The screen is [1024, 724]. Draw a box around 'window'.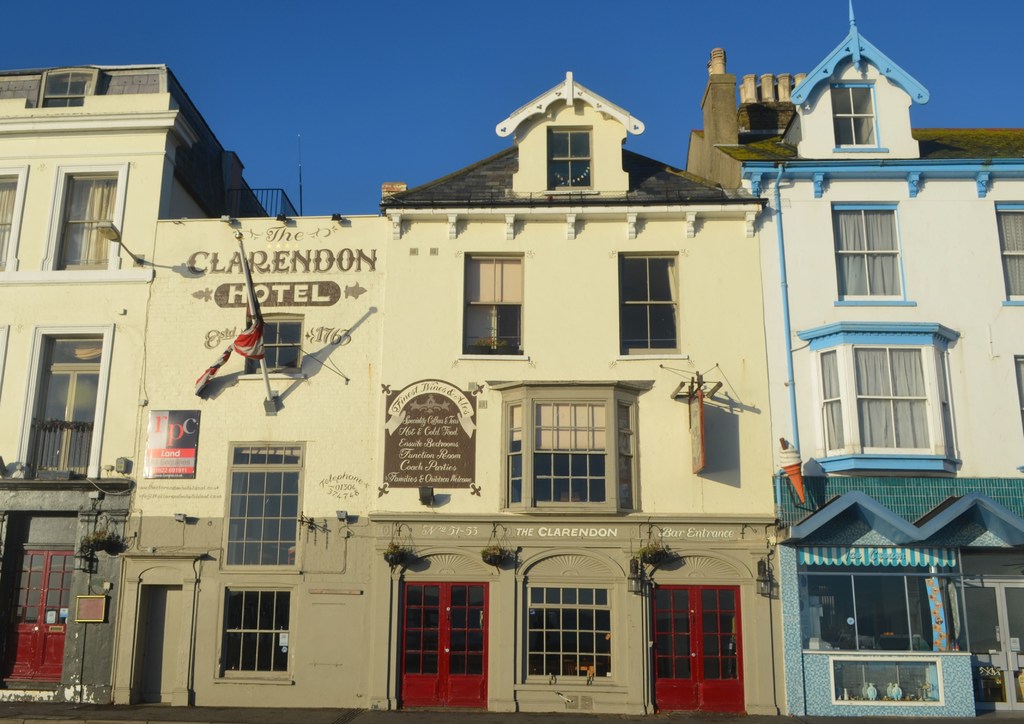
[211,583,296,682].
